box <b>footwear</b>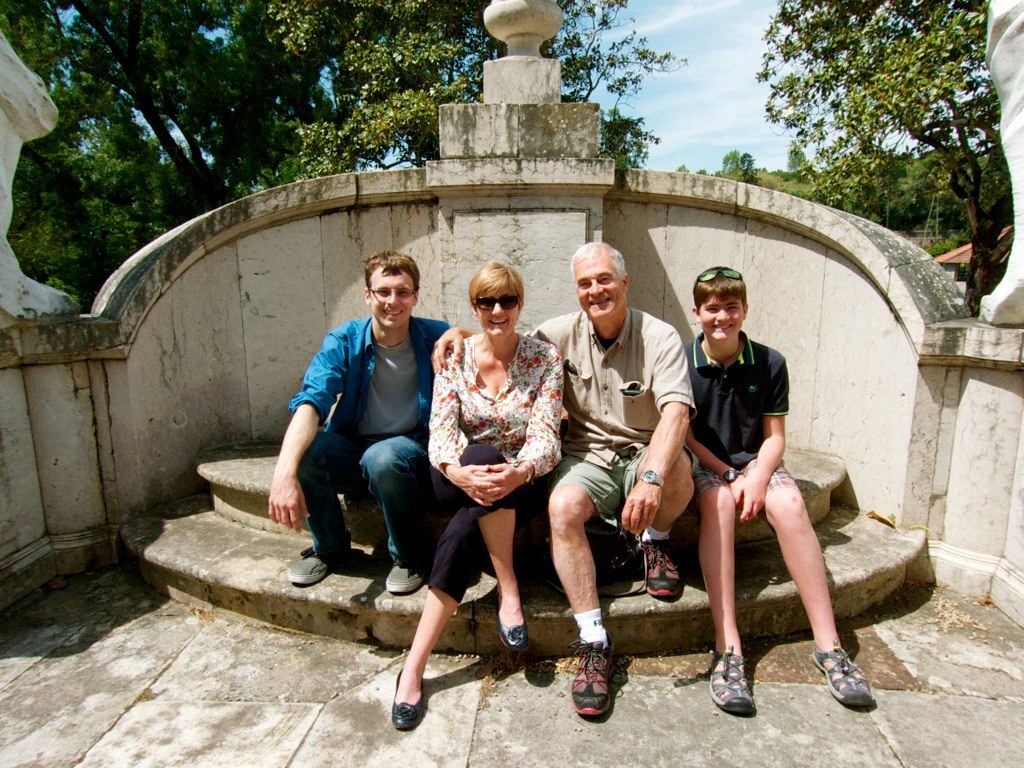
x1=808 y1=642 x2=884 y2=720
